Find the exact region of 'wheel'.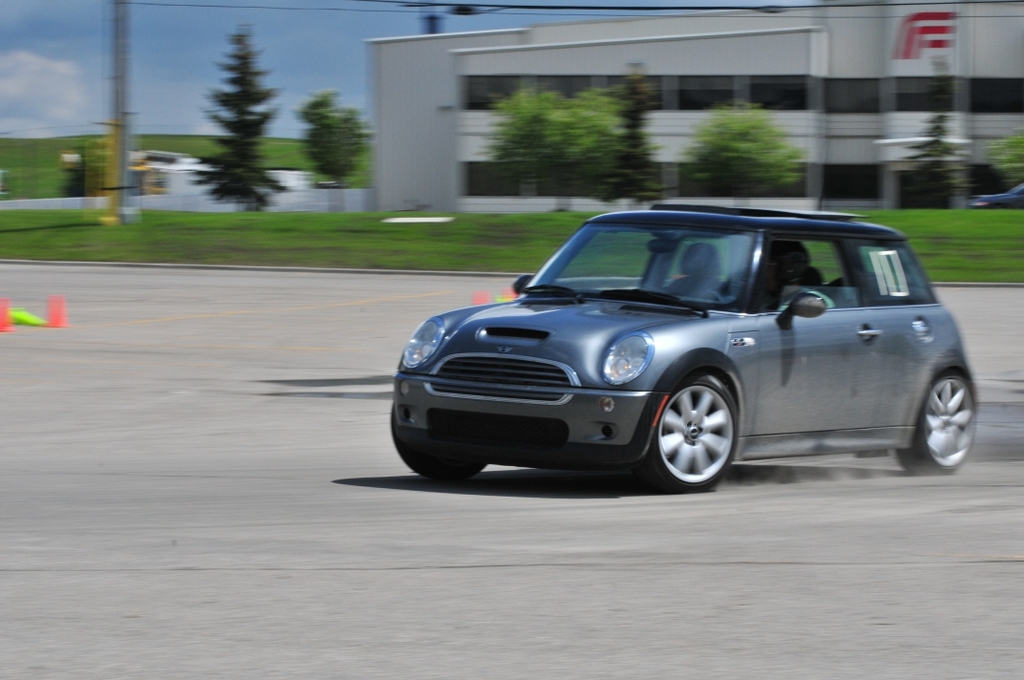
Exact region: l=389, t=405, r=488, b=483.
